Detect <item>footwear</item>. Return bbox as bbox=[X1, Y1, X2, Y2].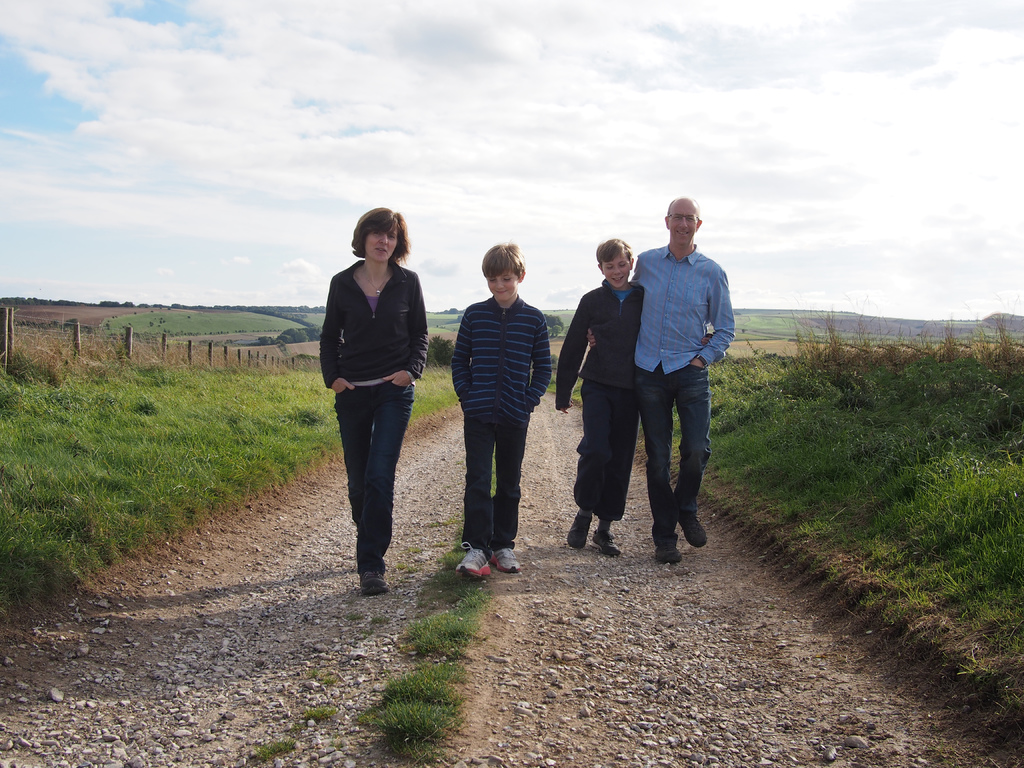
bbox=[563, 508, 594, 547].
